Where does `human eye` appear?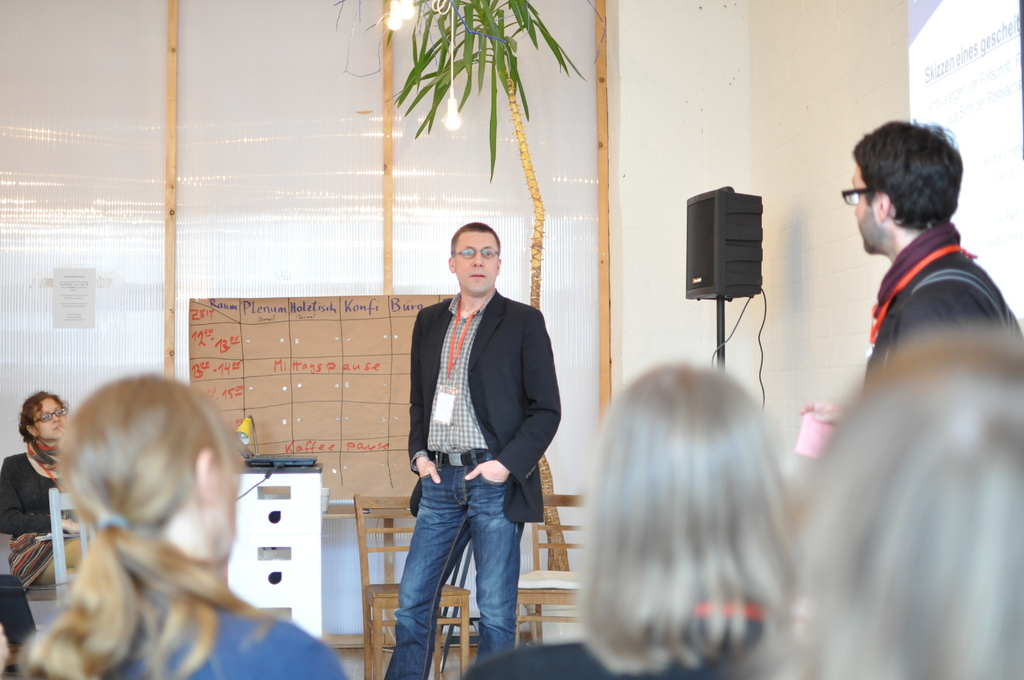
Appears at region(56, 405, 68, 416).
